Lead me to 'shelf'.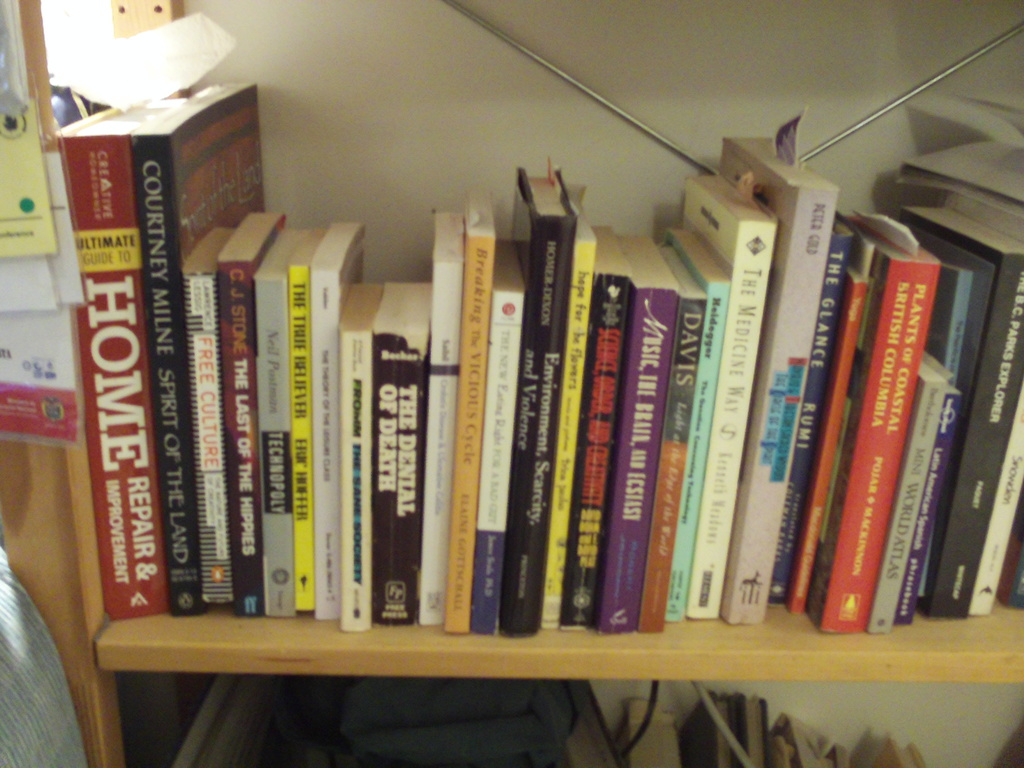
Lead to detection(90, 595, 1023, 767).
